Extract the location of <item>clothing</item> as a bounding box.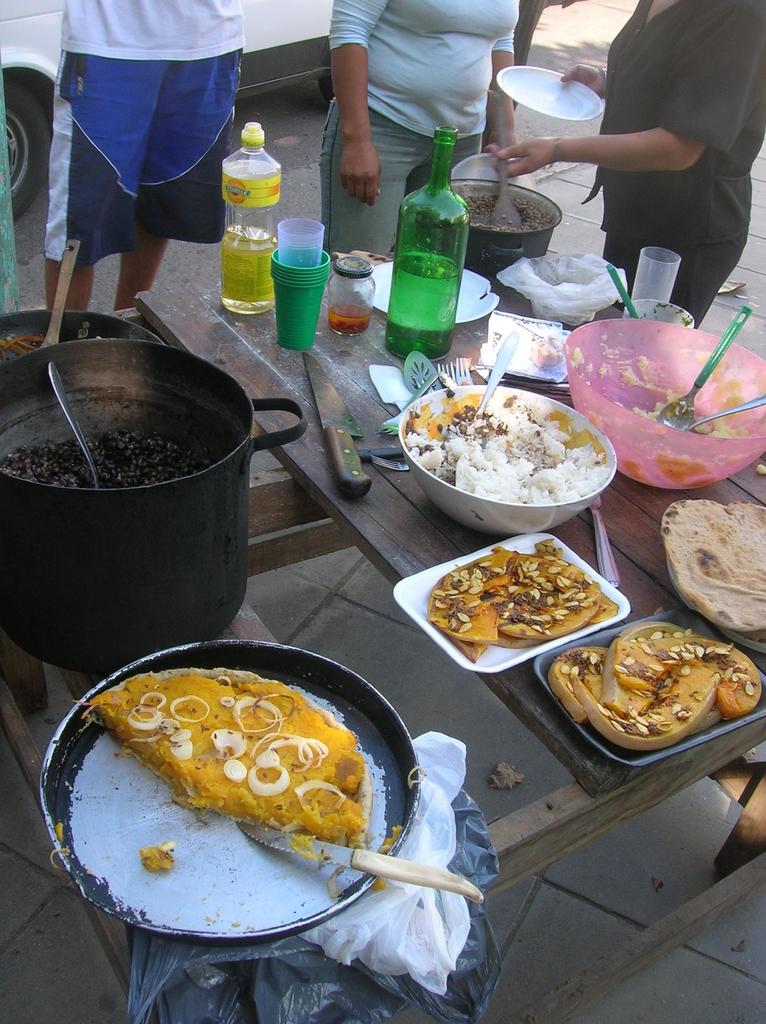
(x1=570, y1=0, x2=751, y2=286).
